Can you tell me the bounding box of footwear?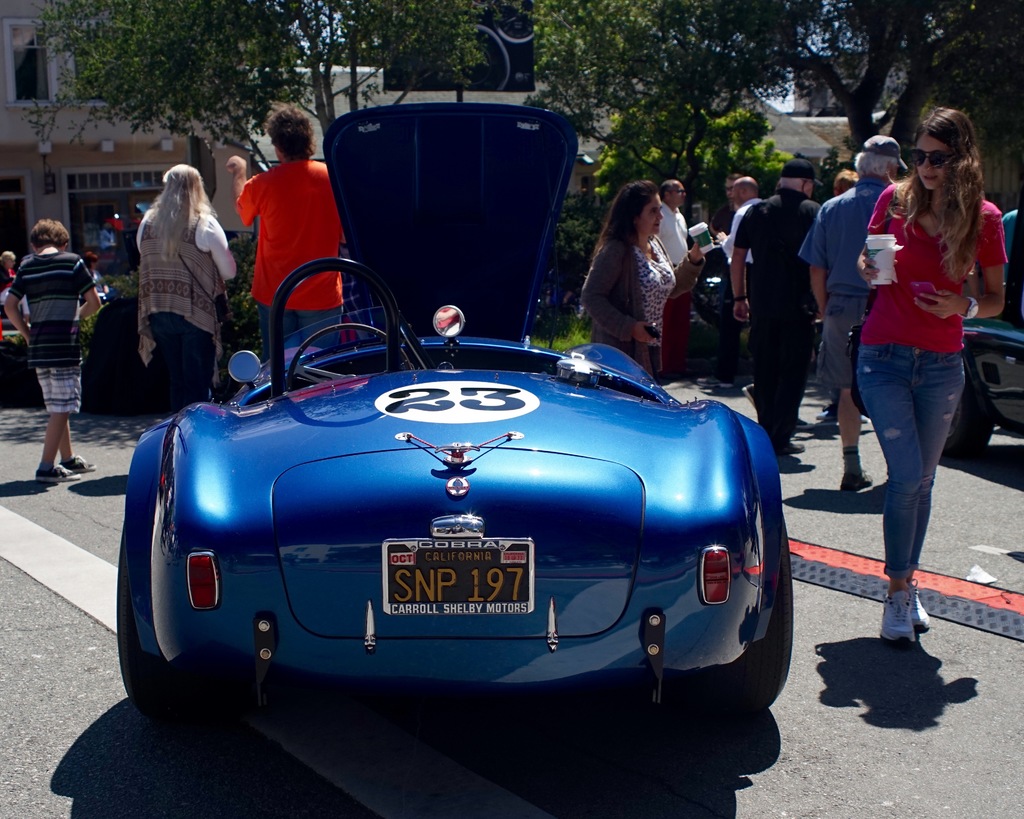
bbox=[883, 586, 916, 639].
